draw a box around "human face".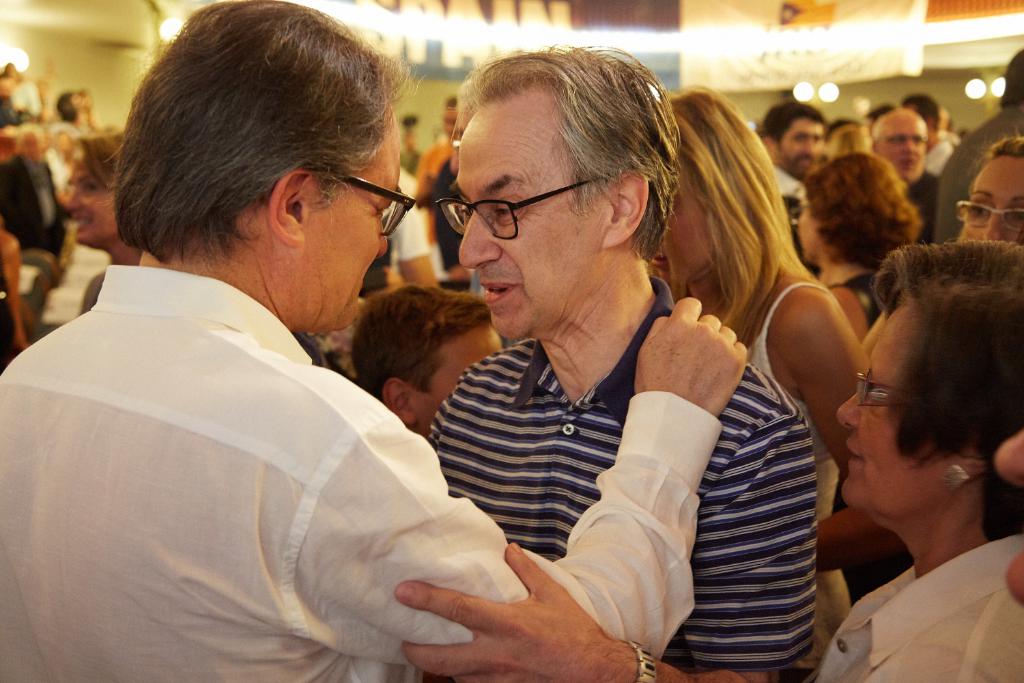
bbox=[954, 151, 1023, 246].
